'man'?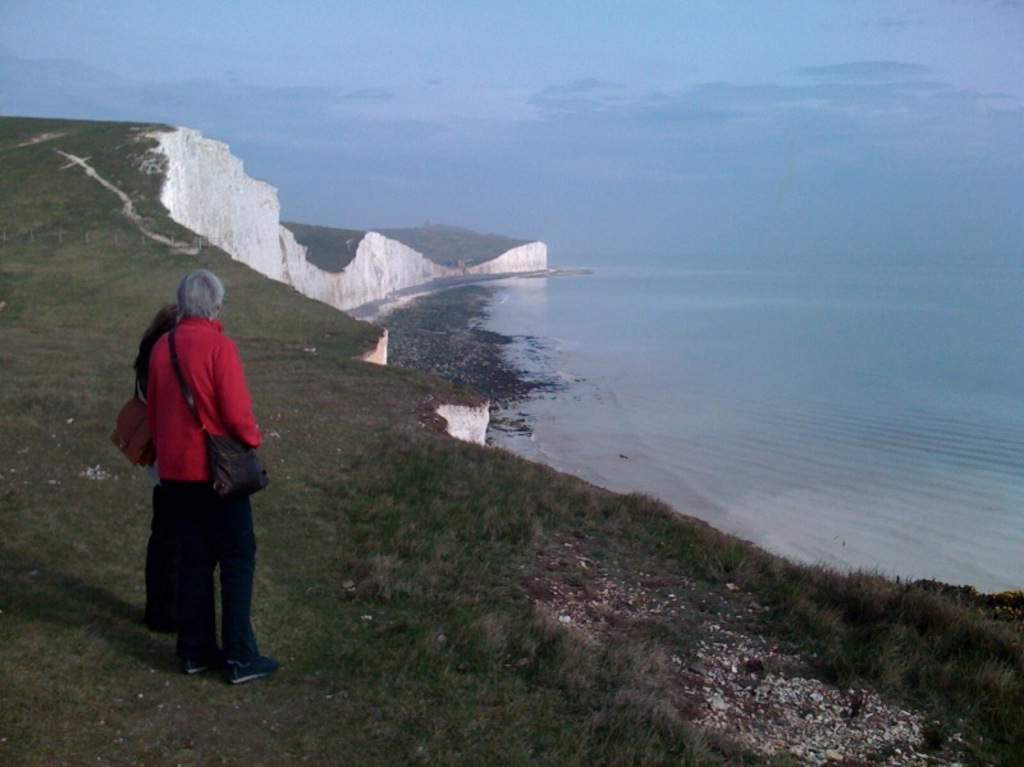
123, 260, 279, 702
